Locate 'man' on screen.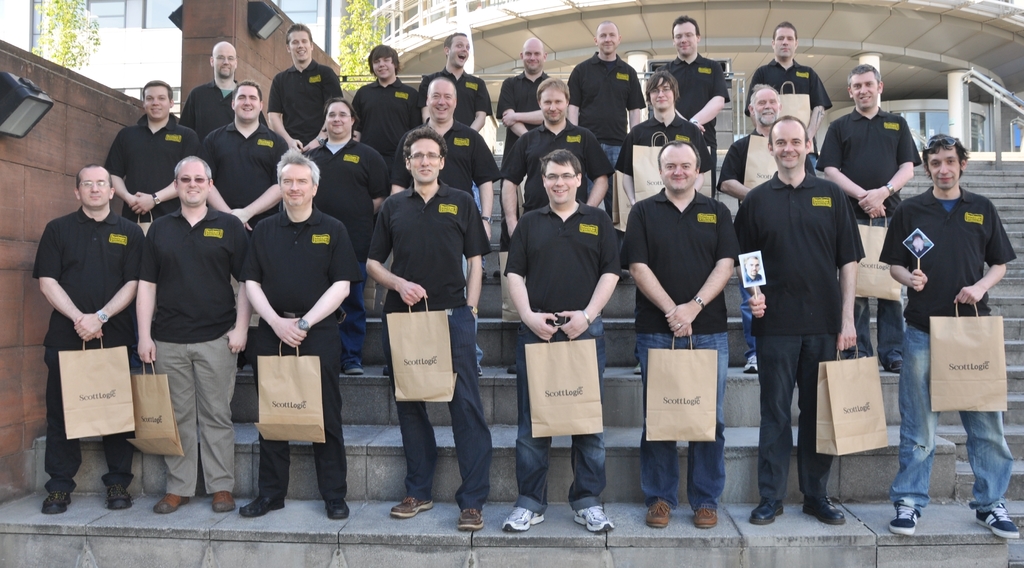
On screen at [x1=659, y1=17, x2=730, y2=192].
